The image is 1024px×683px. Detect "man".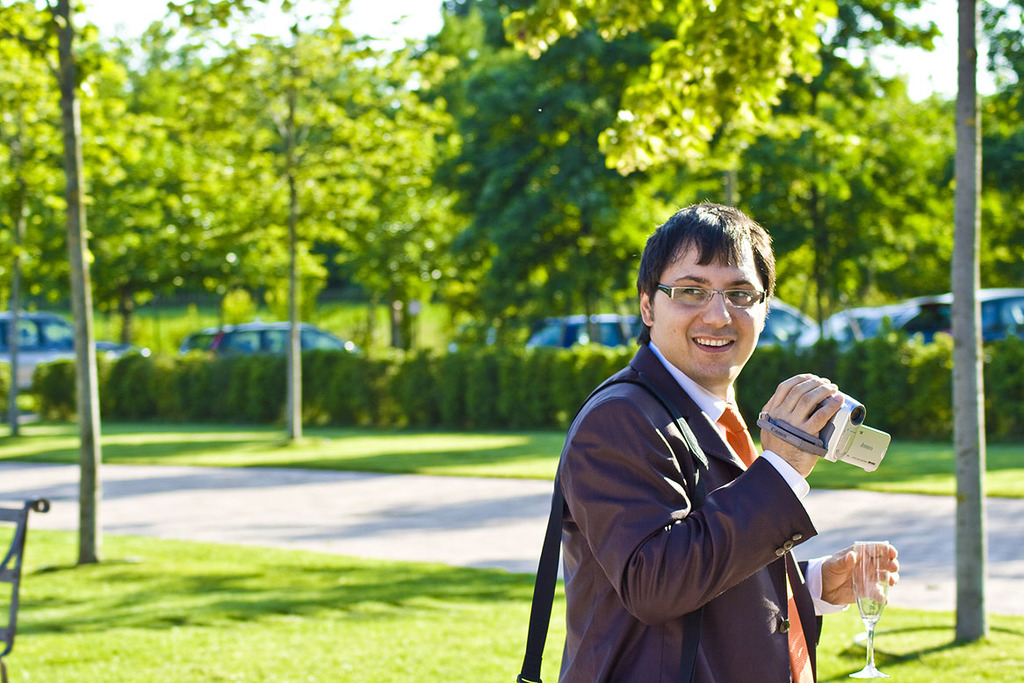
Detection: [537, 211, 892, 679].
